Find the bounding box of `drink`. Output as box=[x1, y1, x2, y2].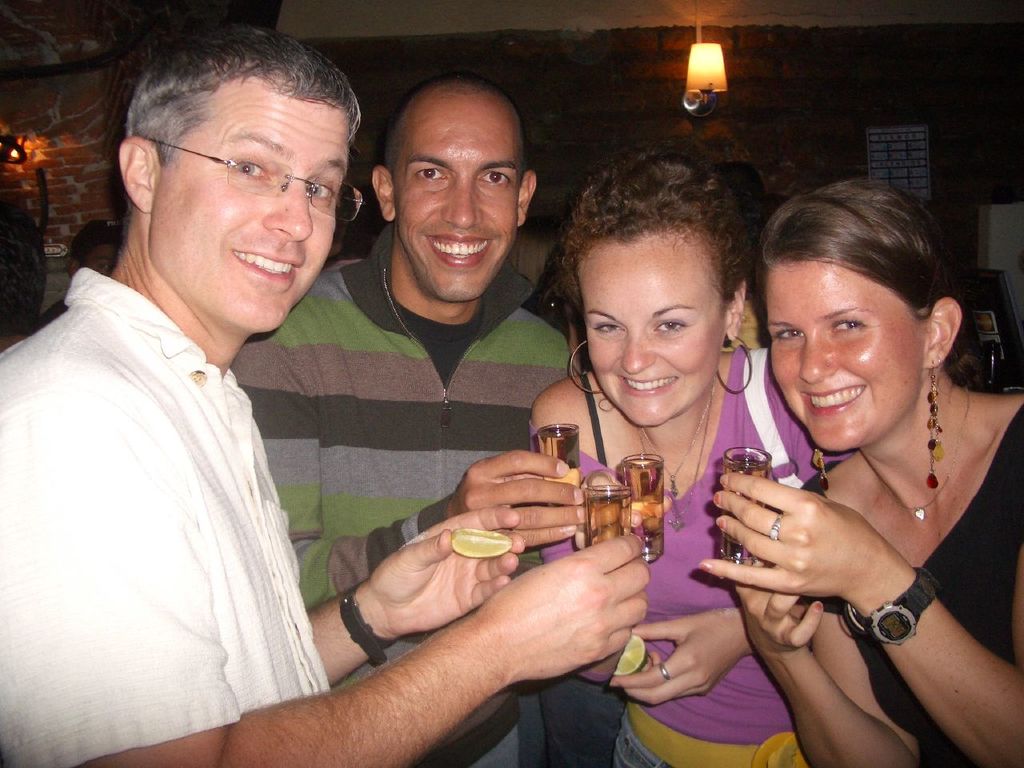
box=[539, 426, 583, 506].
